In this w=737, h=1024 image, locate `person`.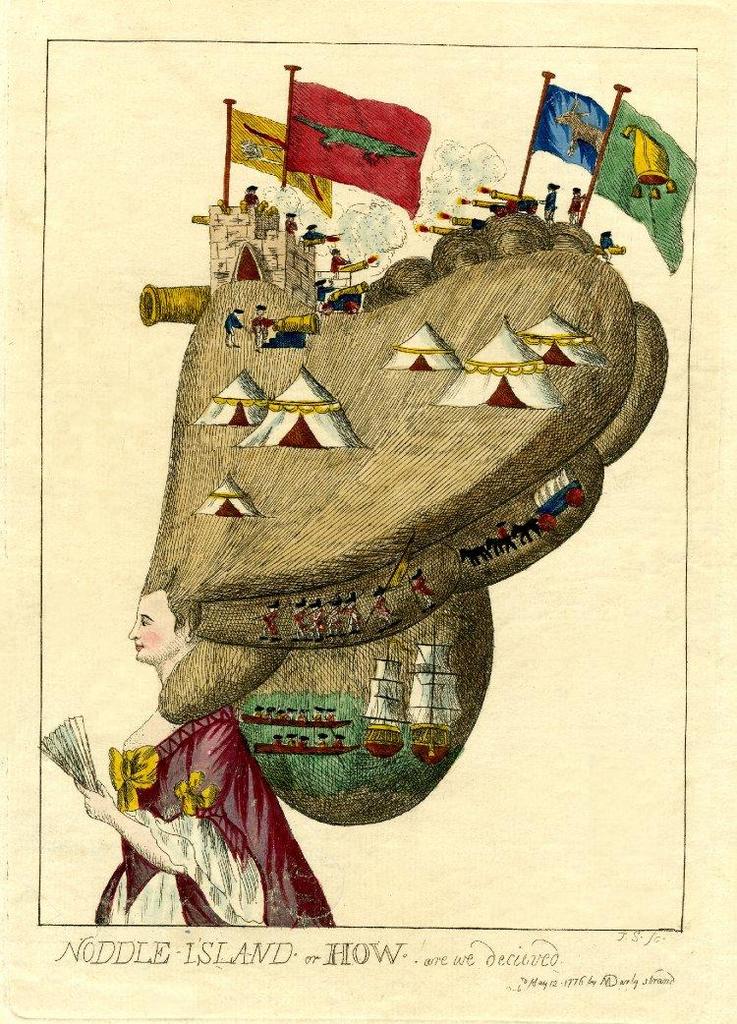
Bounding box: {"x1": 336, "y1": 255, "x2": 347, "y2": 281}.
